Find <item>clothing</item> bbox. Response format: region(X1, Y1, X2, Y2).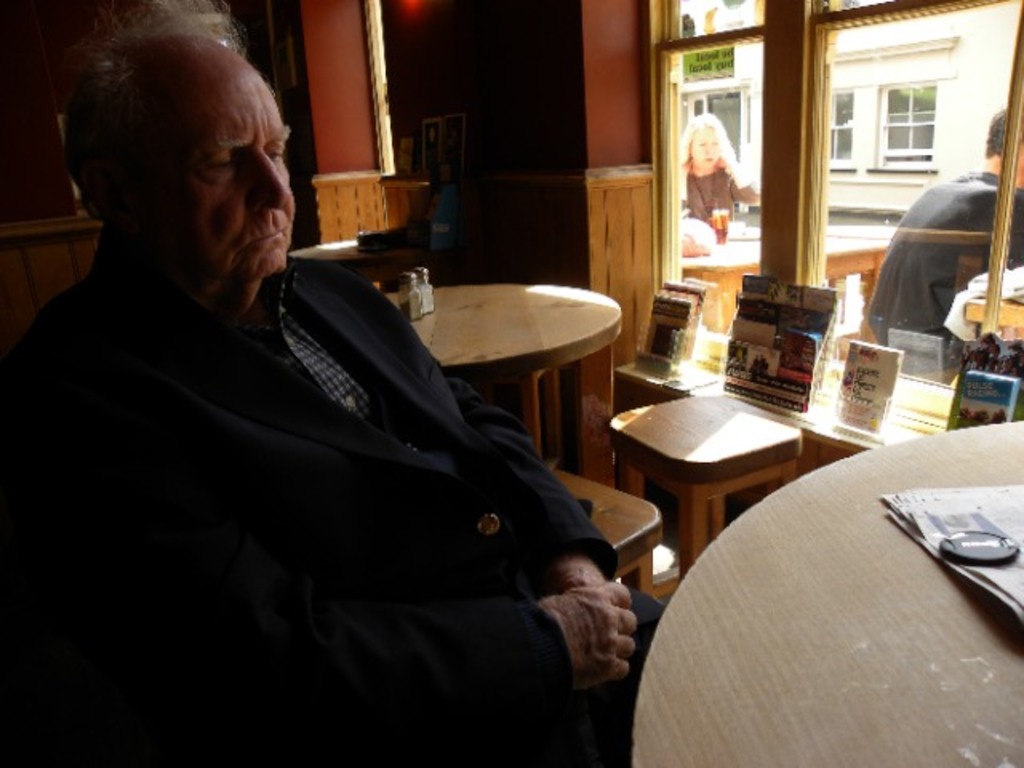
region(870, 170, 1022, 354).
